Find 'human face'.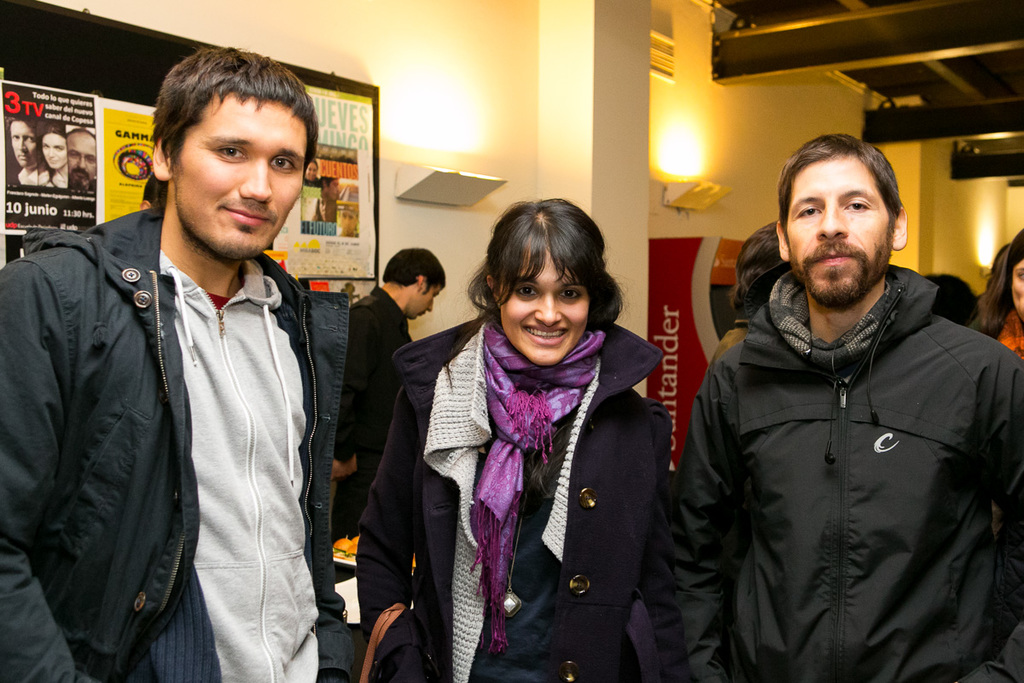
(340,209,356,231).
